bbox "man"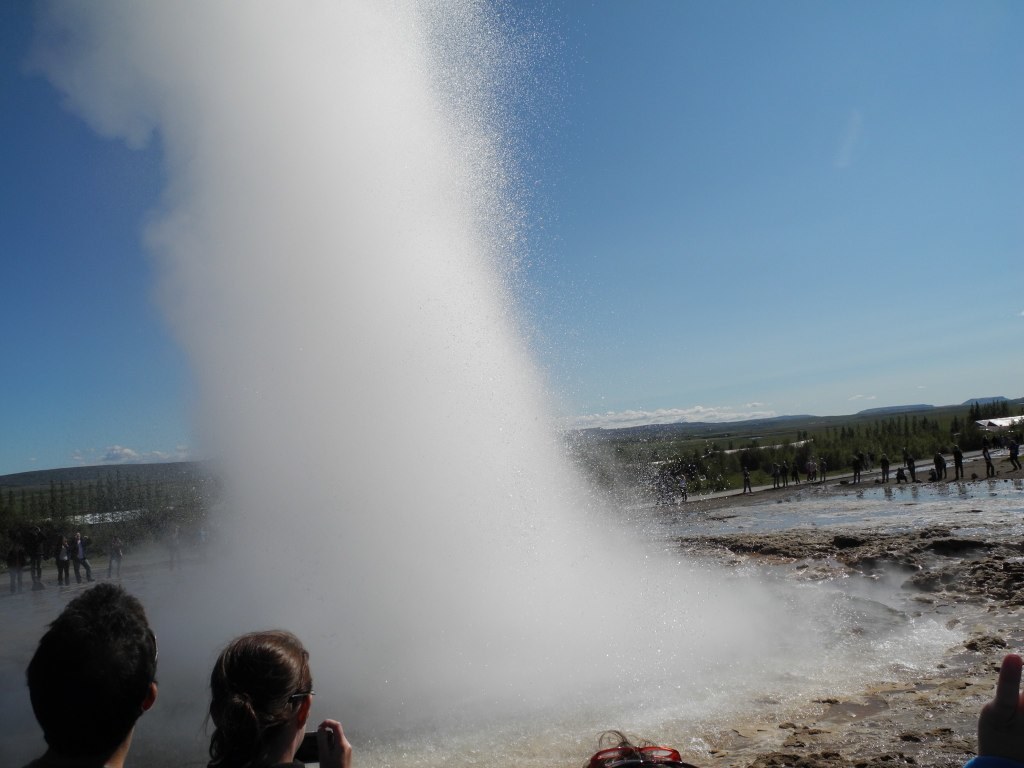
detection(0, 588, 166, 767)
